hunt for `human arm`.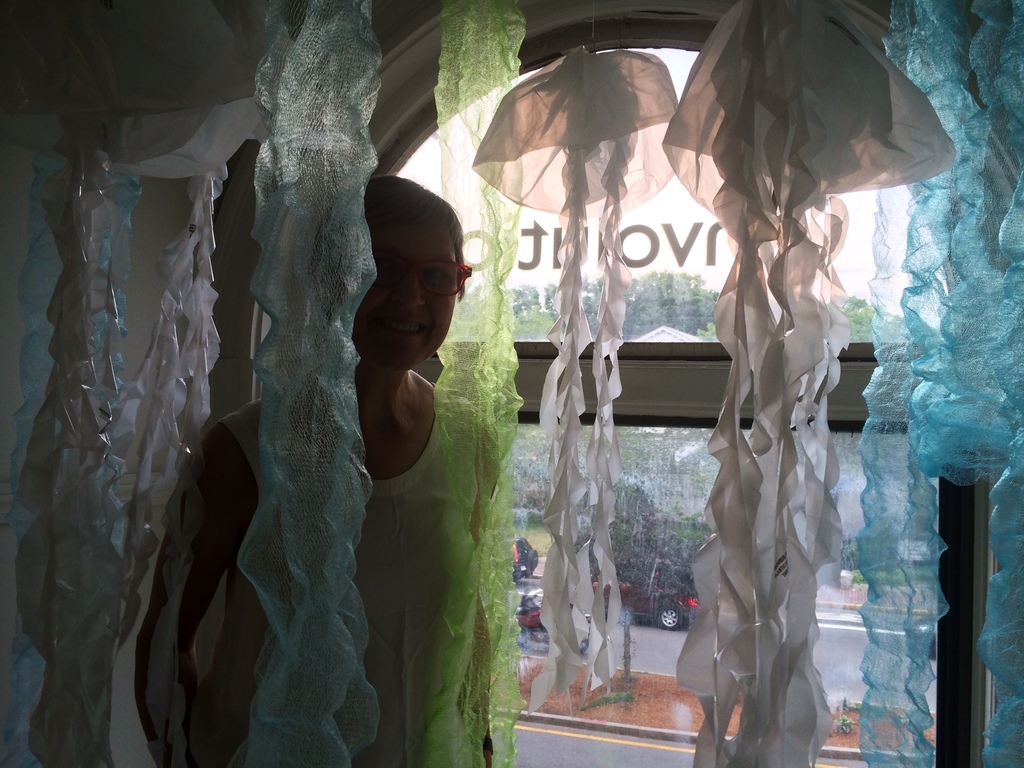
Hunted down at x1=459 y1=423 x2=499 y2=767.
